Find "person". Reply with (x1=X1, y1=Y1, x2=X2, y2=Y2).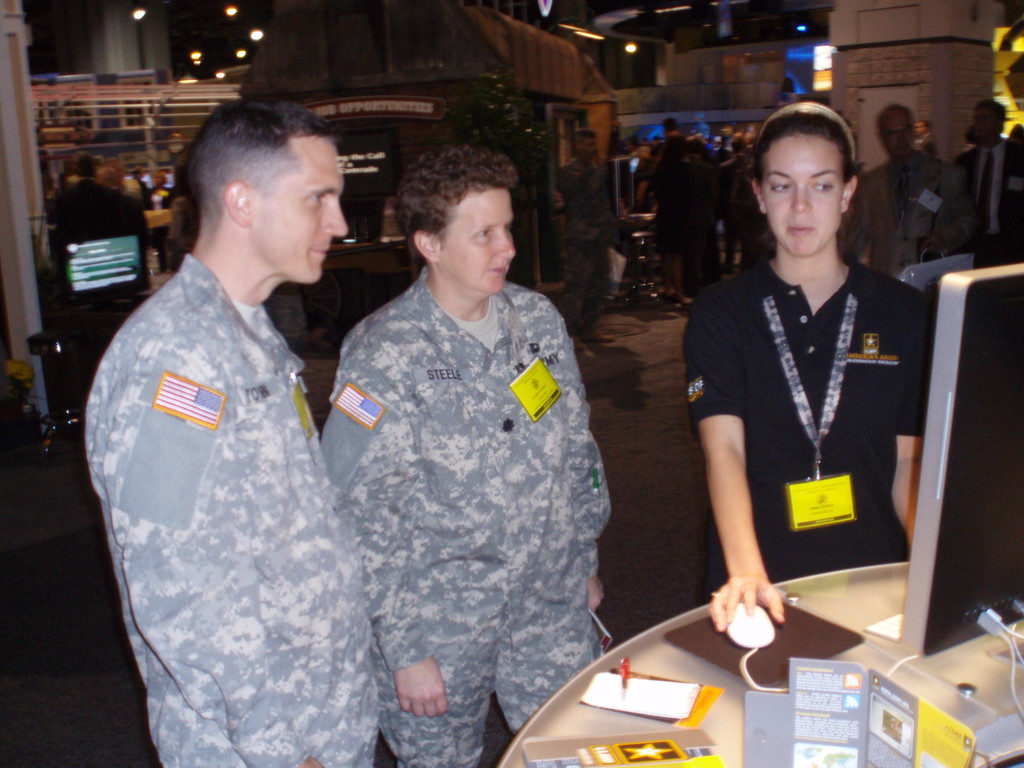
(x1=697, y1=93, x2=956, y2=710).
